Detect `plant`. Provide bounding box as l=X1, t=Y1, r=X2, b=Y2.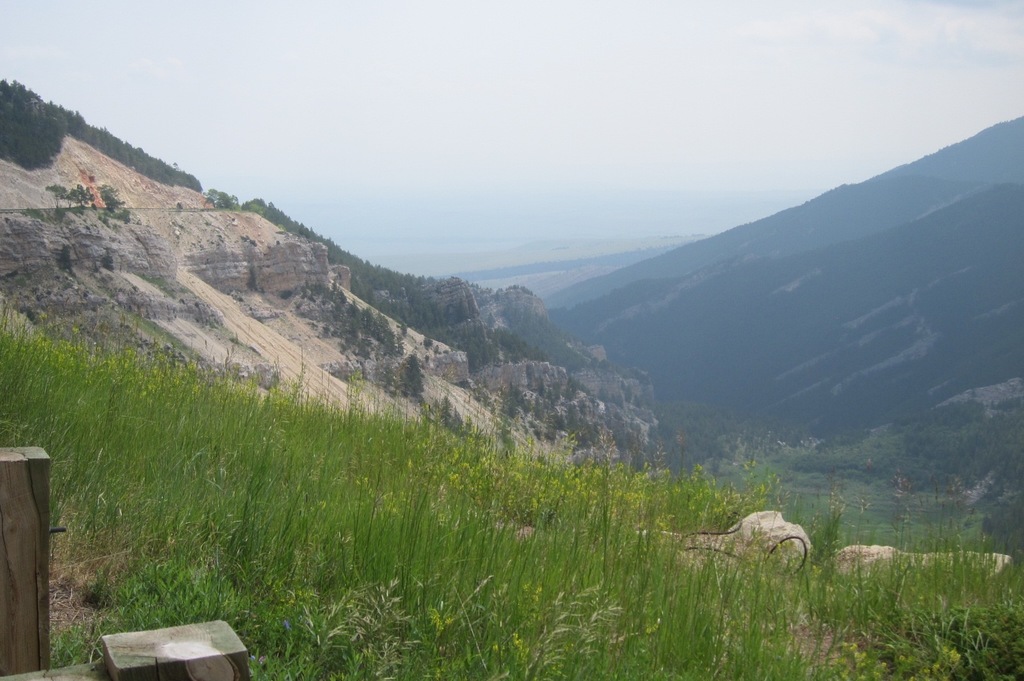
l=36, t=176, r=76, b=226.
